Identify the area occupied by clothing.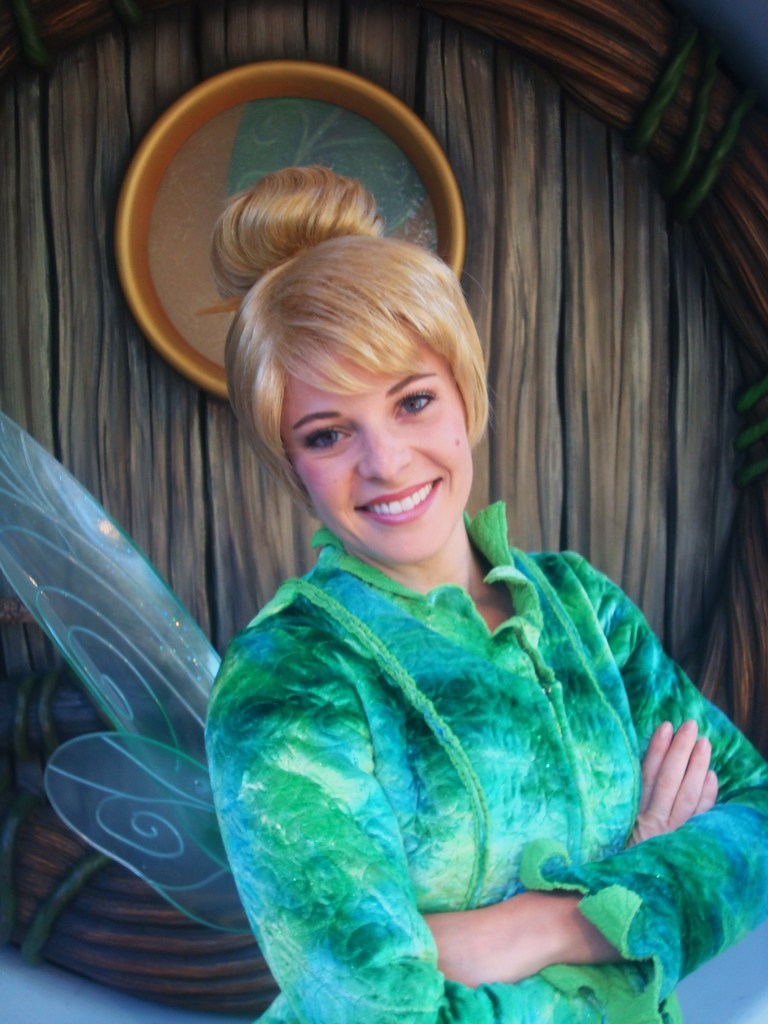
Area: 0,410,767,1023.
